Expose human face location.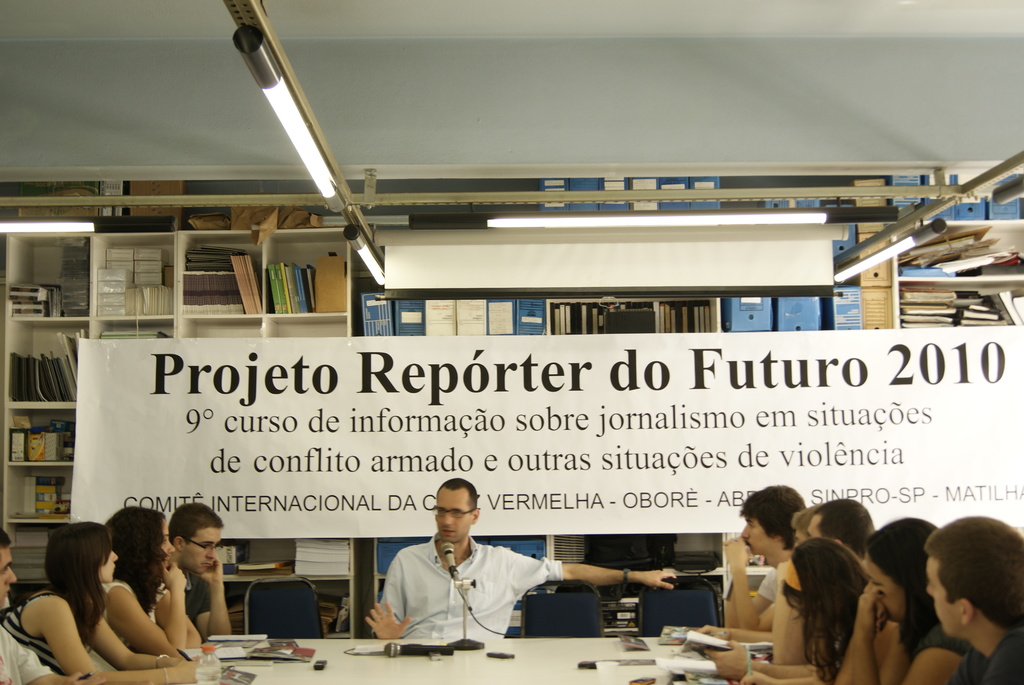
Exposed at crop(927, 553, 959, 638).
